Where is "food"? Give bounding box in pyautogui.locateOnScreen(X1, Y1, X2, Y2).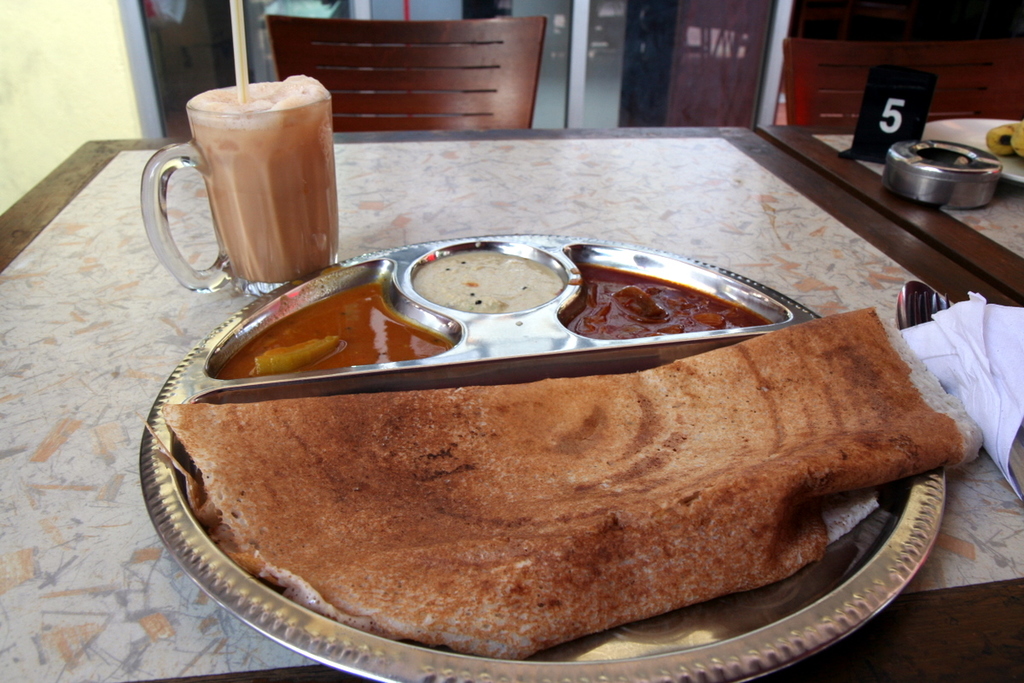
pyautogui.locateOnScreen(411, 249, 567, 315).
